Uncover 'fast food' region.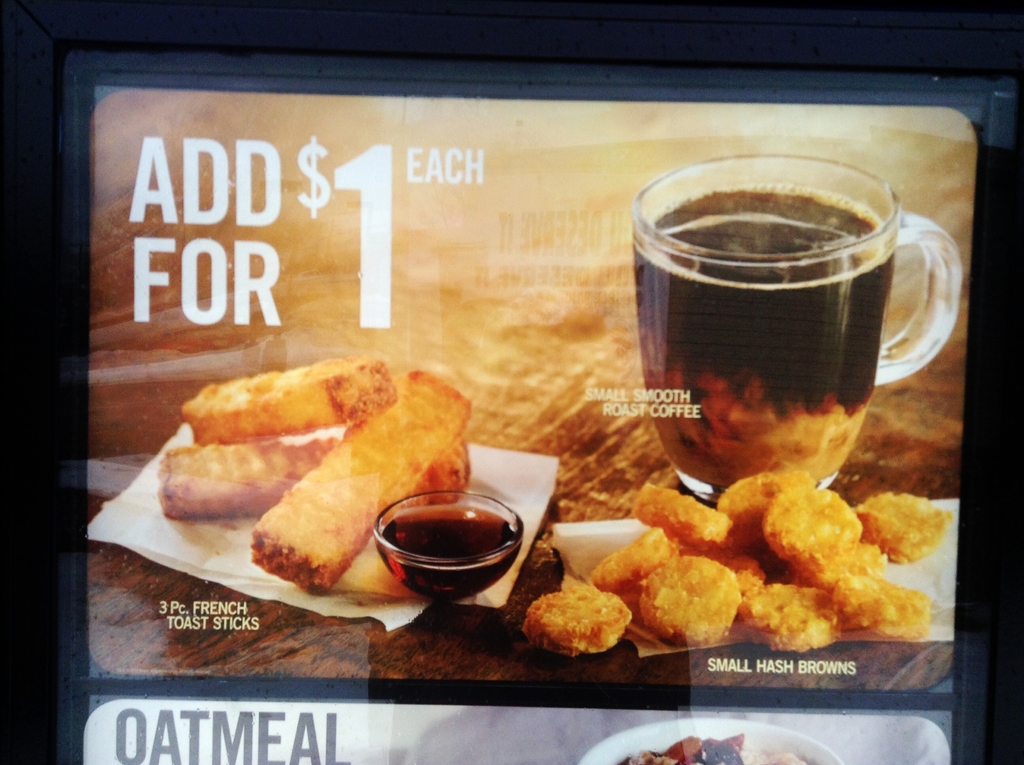
Uncovered: (x1=406, y1=443, x2=479, y2=512).
